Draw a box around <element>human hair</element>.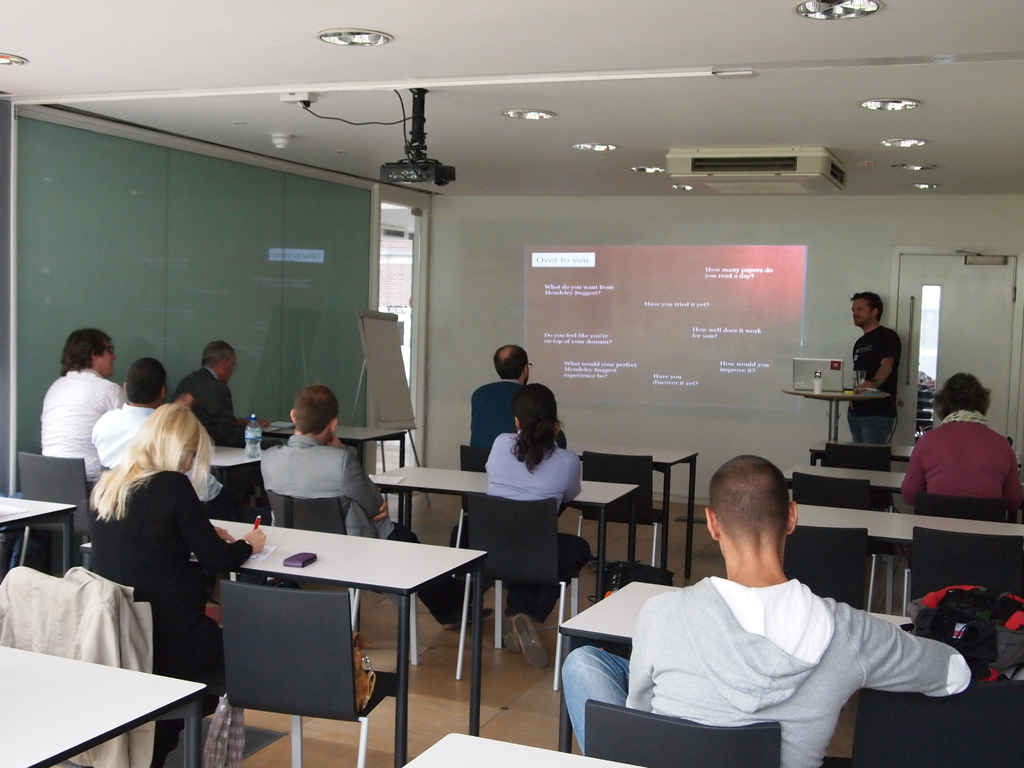
932, 371, 991, 422.
